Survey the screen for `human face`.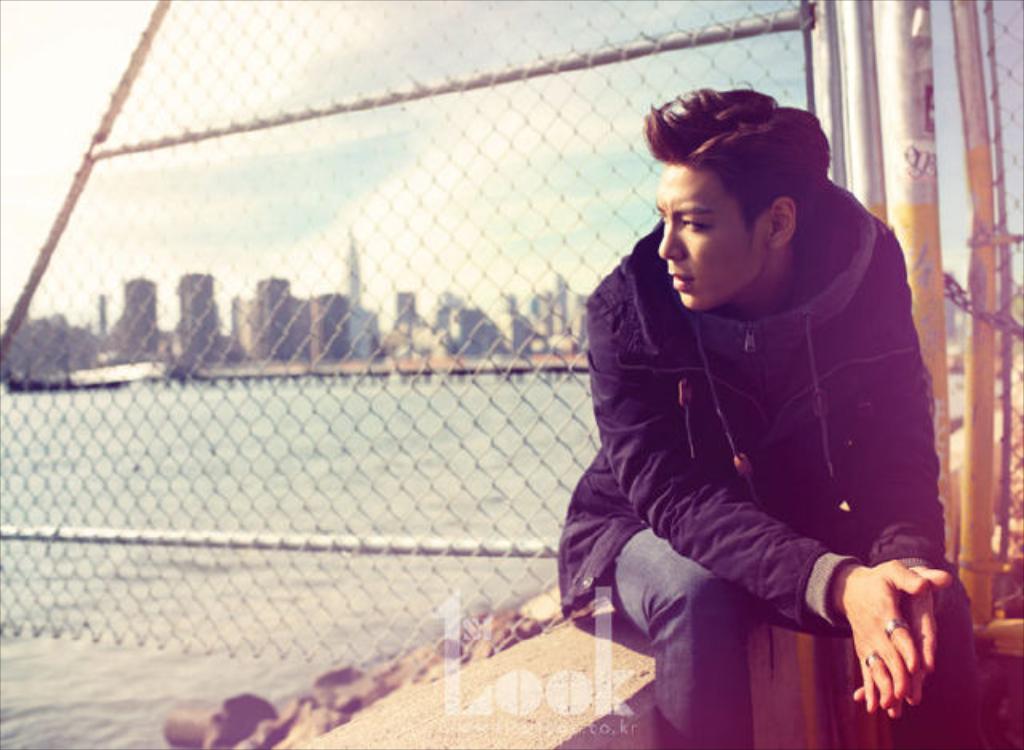
Survey found: <bbox>656, 168, 766, 313</bbox>.
